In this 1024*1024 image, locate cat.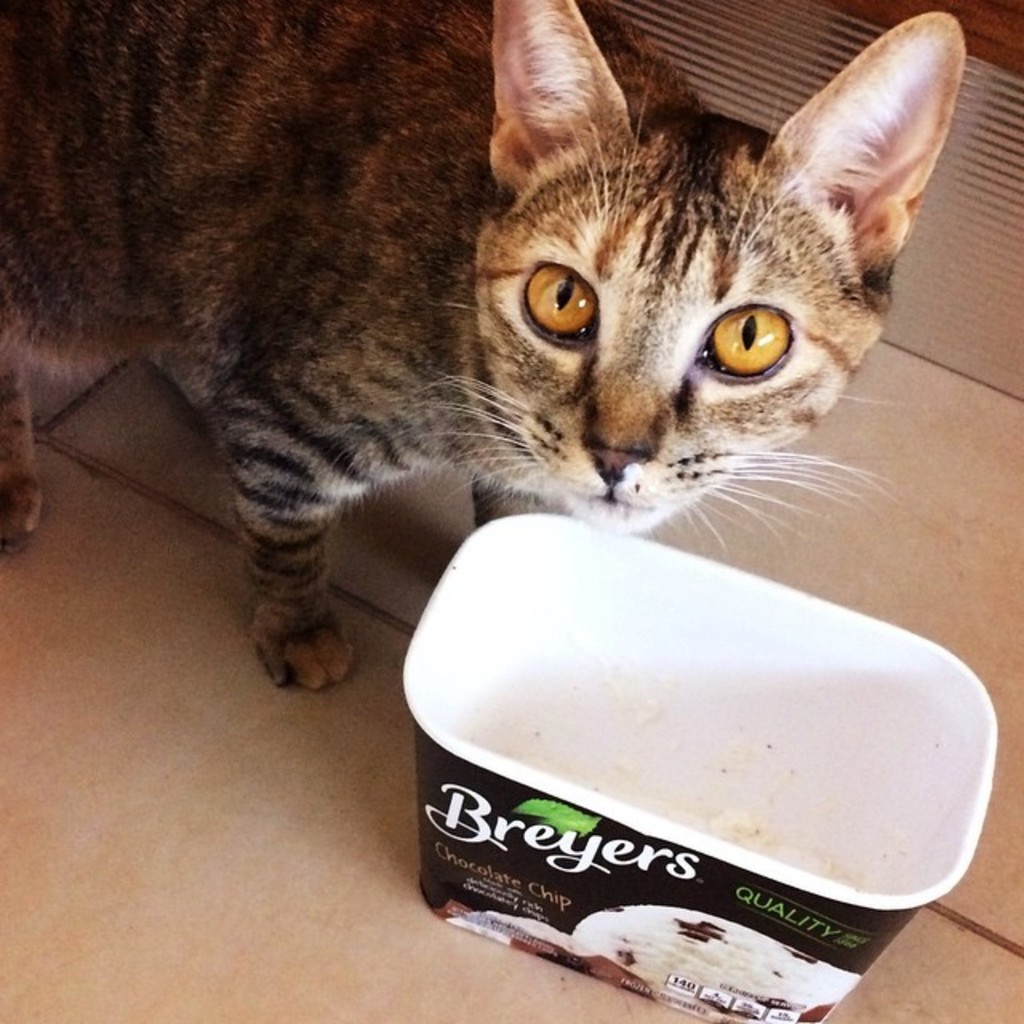
Bounding box: rect(0, 0, 966, 691).
